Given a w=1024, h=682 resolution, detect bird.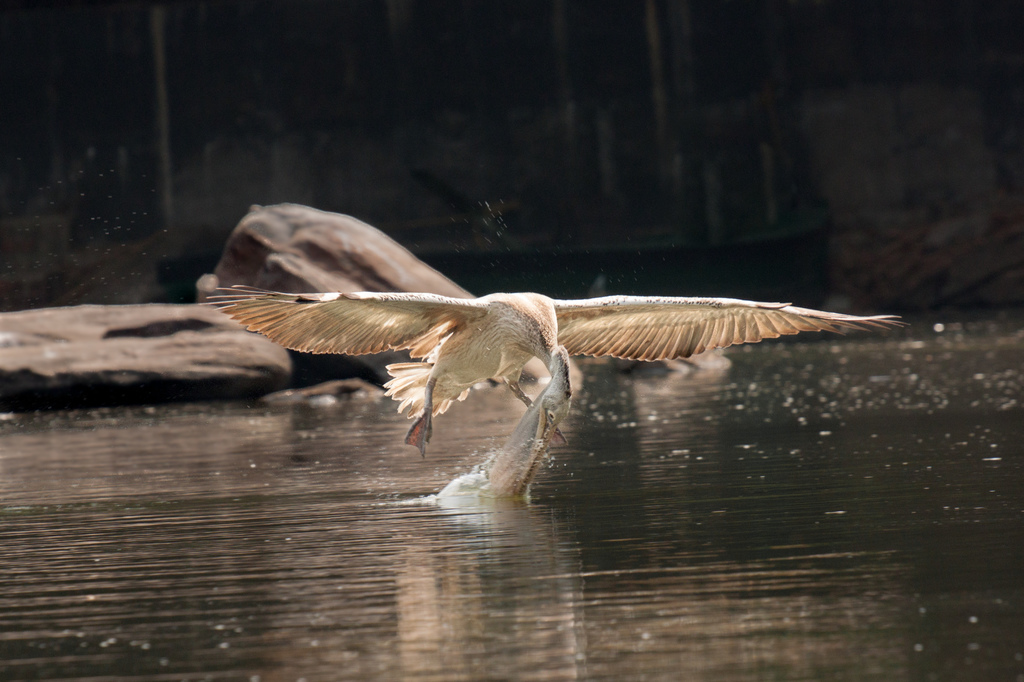
207:291:900:451.
